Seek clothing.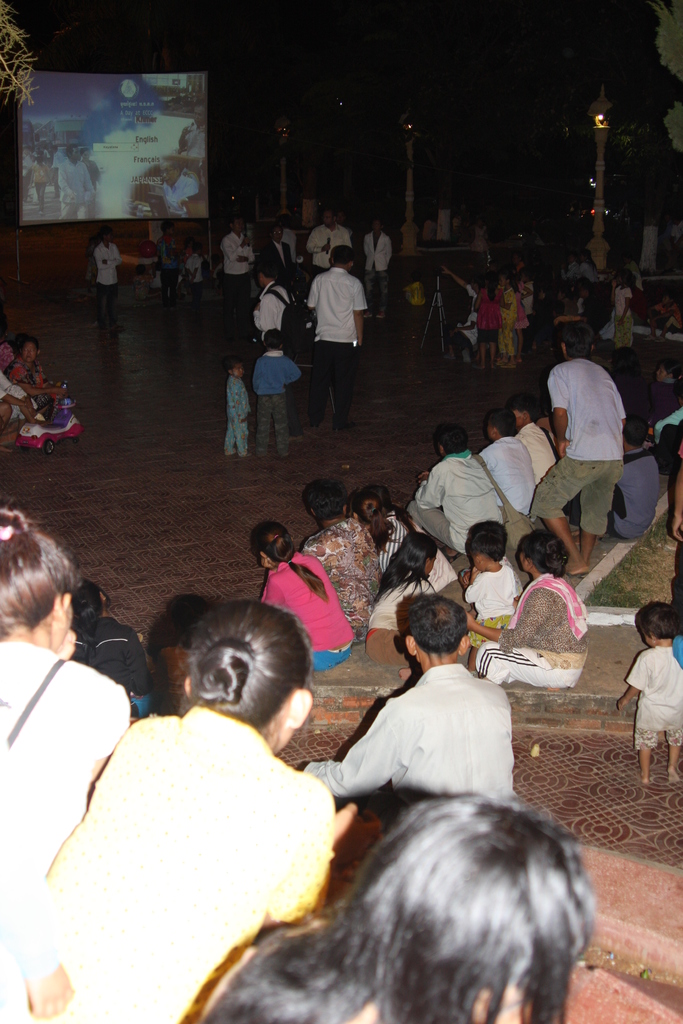
x1=246 y1=283 x2=297 y2=335.
